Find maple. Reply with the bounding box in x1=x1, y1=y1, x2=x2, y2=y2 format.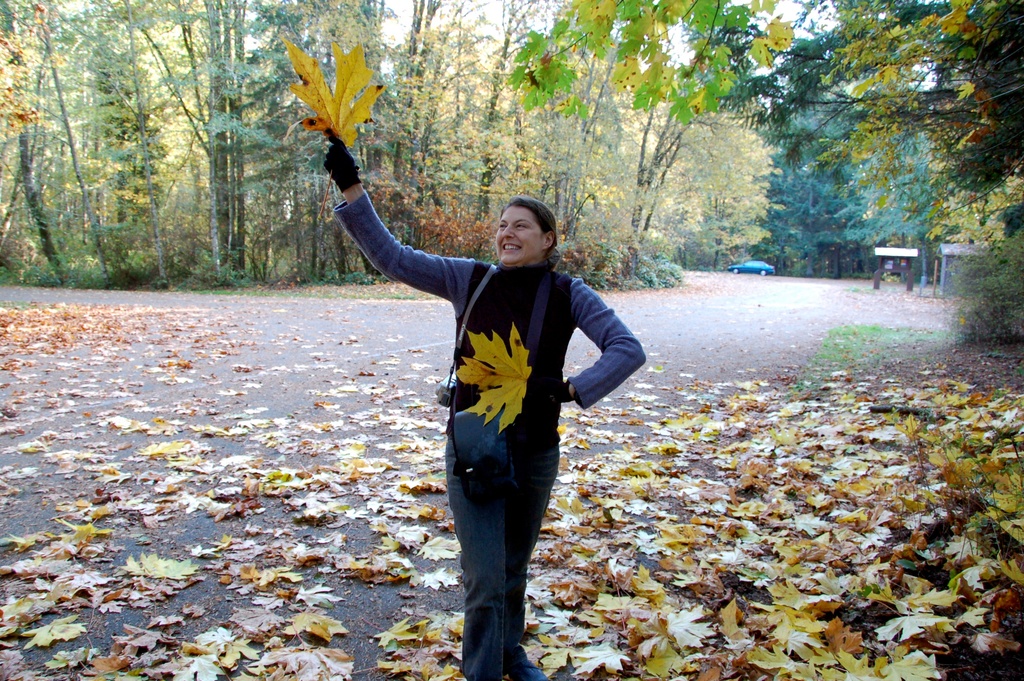
x1=0, y1=299, x2=1023, y2=679.
